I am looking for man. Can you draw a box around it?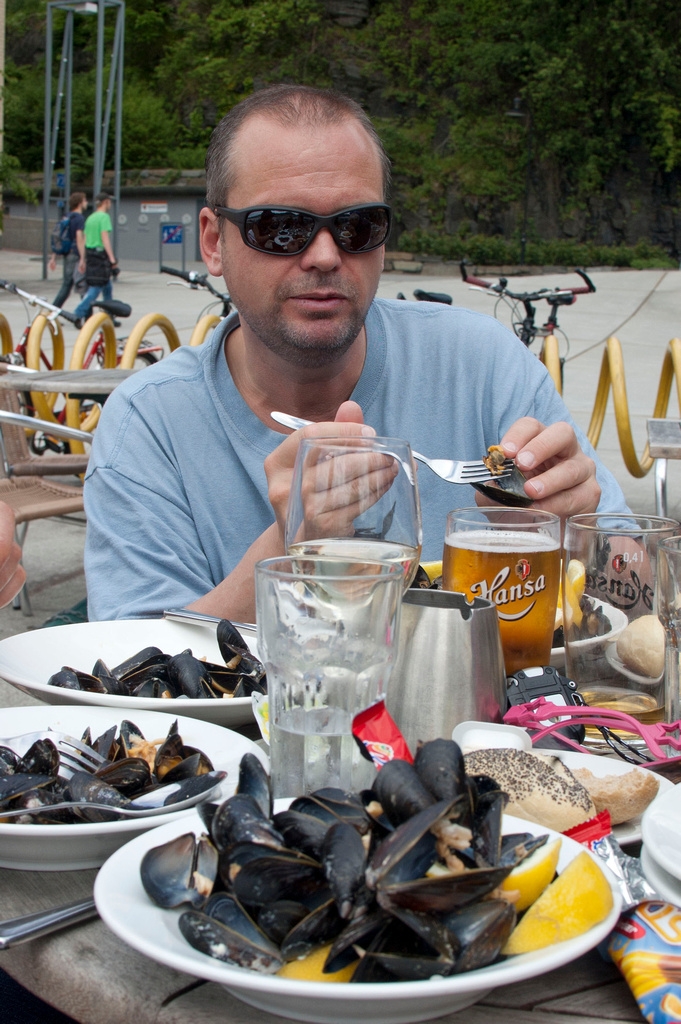
Sure, the bounding box is {"left": 74, "top": 192, "right": 132, "bottom": 323}.
